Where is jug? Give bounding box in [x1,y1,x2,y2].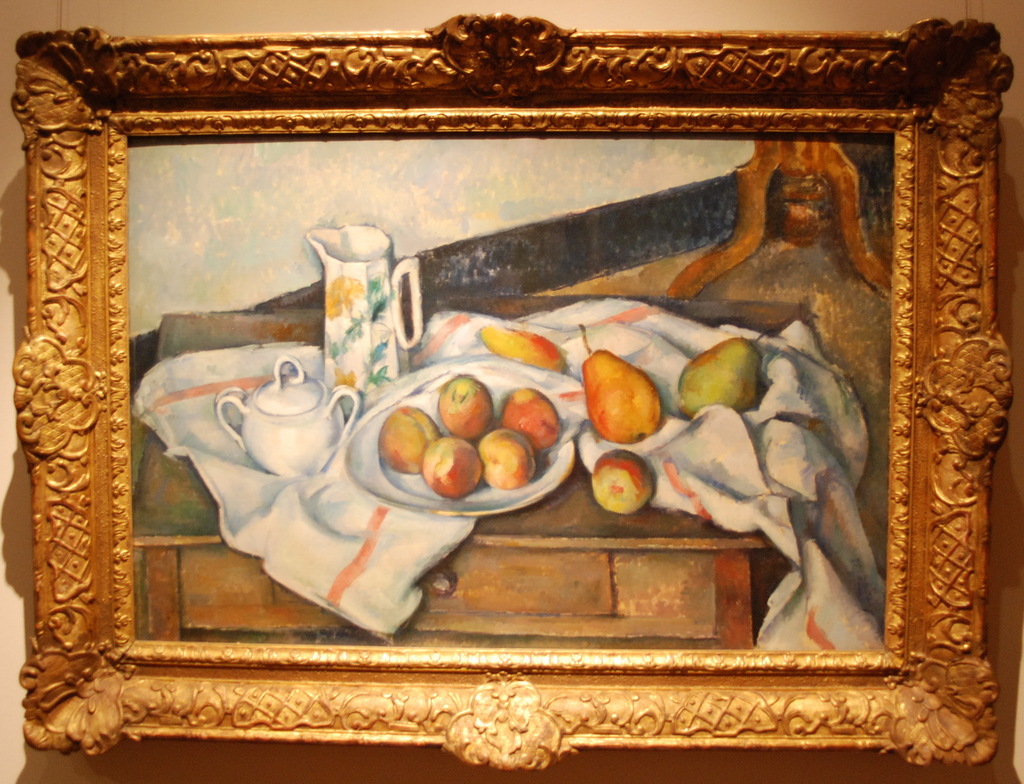
[305,217,423,418].
